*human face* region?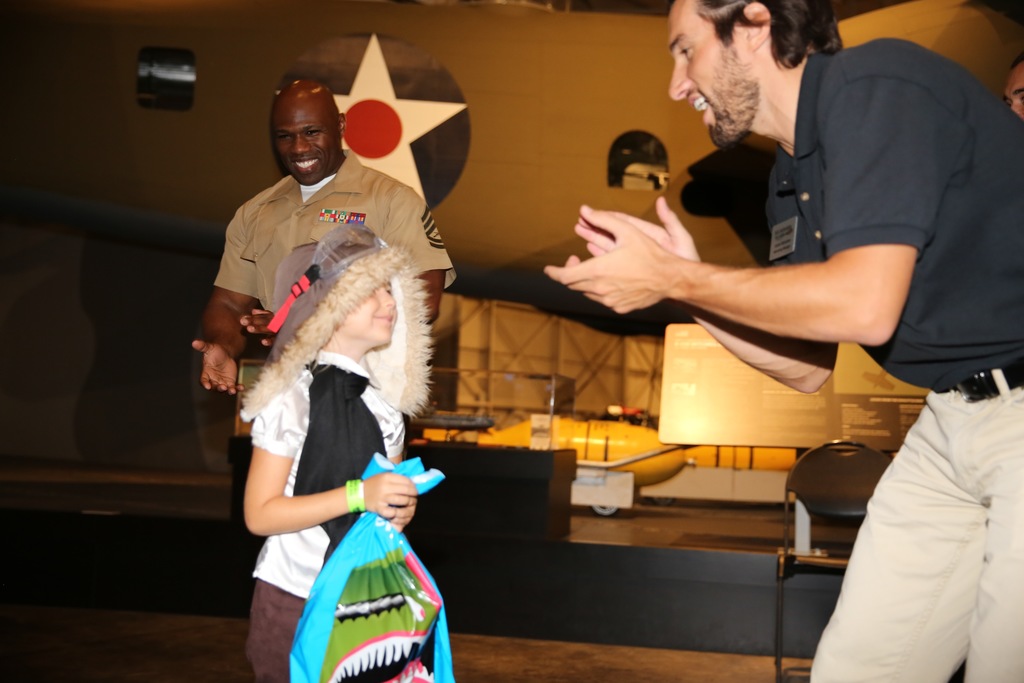
pyautogui.locateOnScreen(346, 280, 401, 347)
